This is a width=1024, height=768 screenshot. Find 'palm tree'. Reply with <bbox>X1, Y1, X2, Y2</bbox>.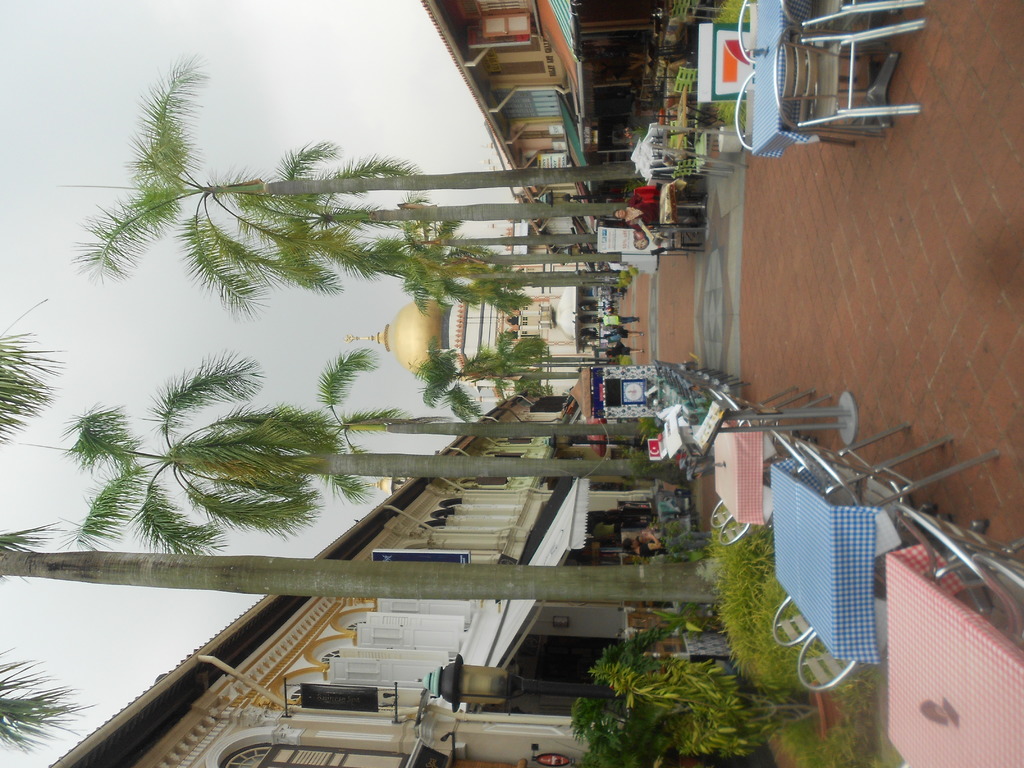
<bbox>62, 351, 682, 550</bbox>.
